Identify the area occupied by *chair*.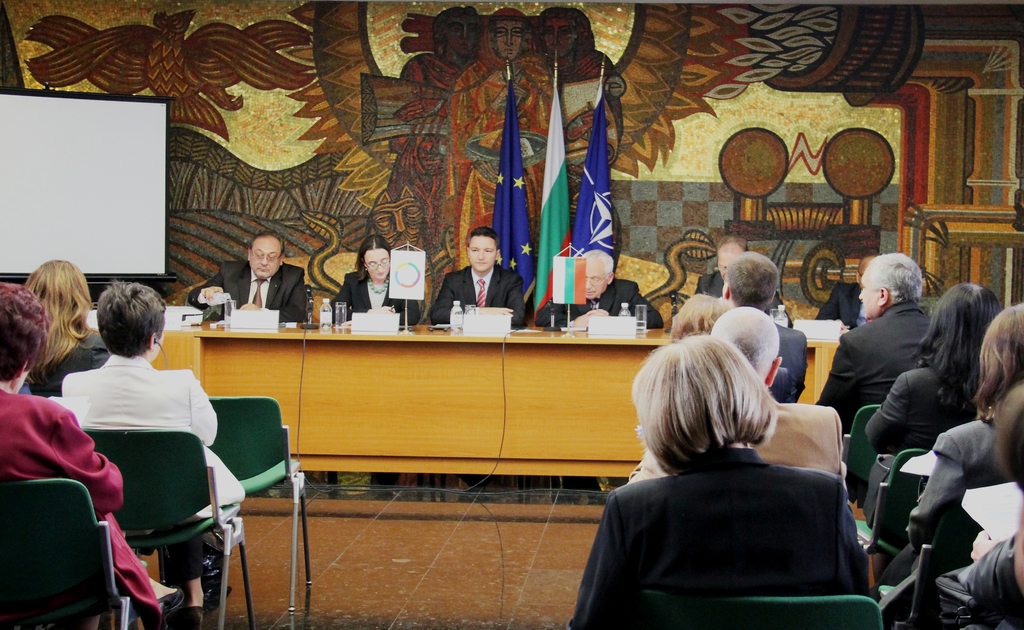
Area: 197/397/294/567.
